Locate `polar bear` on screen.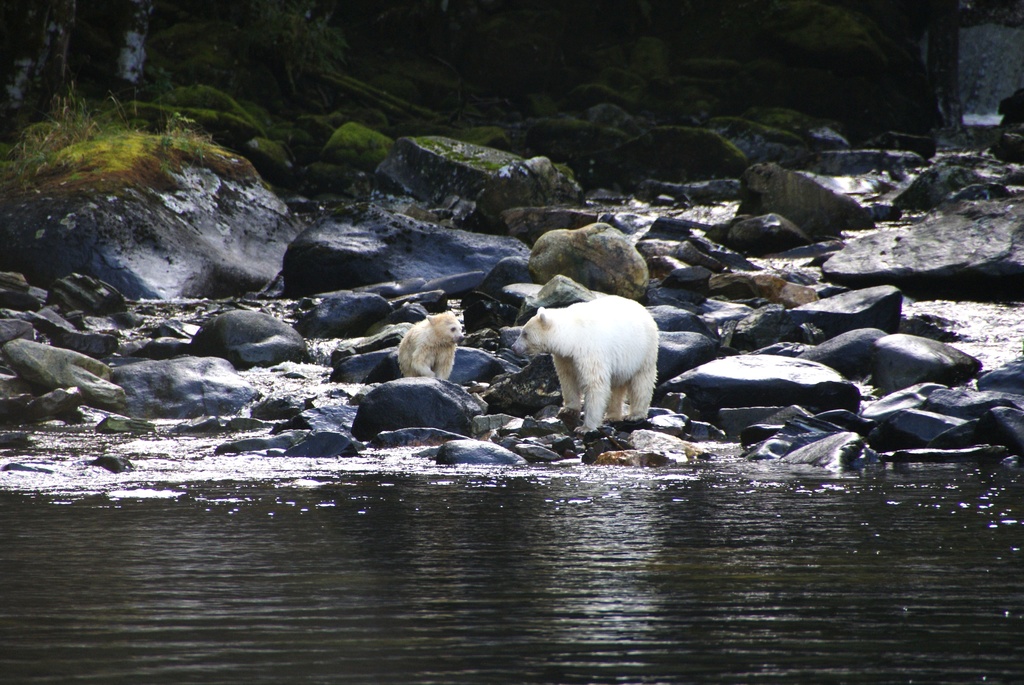
On screen at (509,293,659,432).
